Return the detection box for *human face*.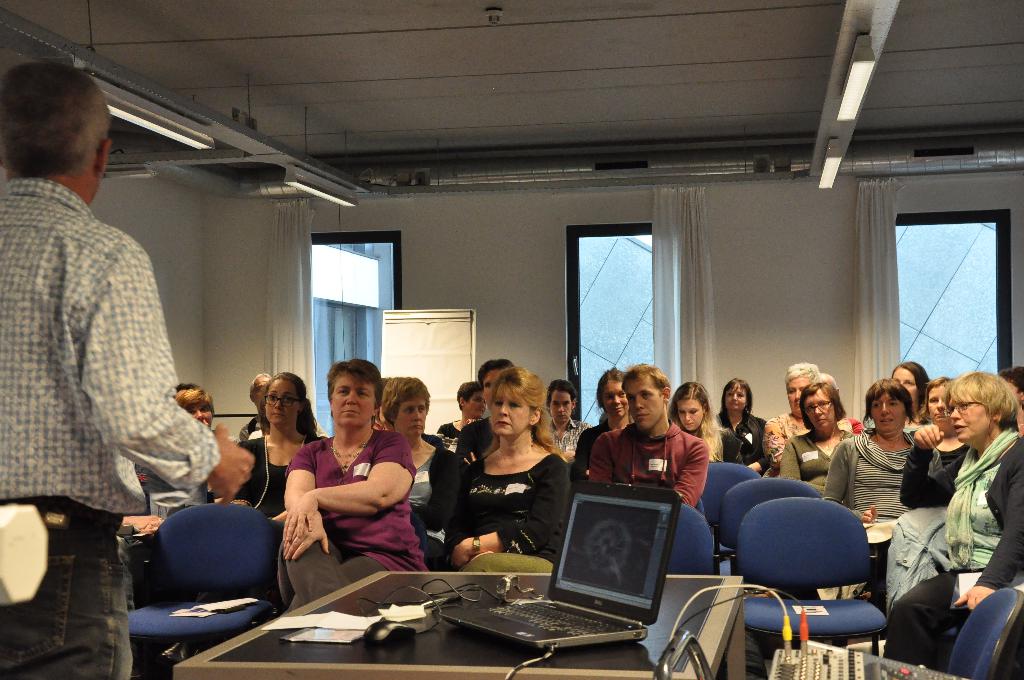
<box>870,392,911,437</box>.
